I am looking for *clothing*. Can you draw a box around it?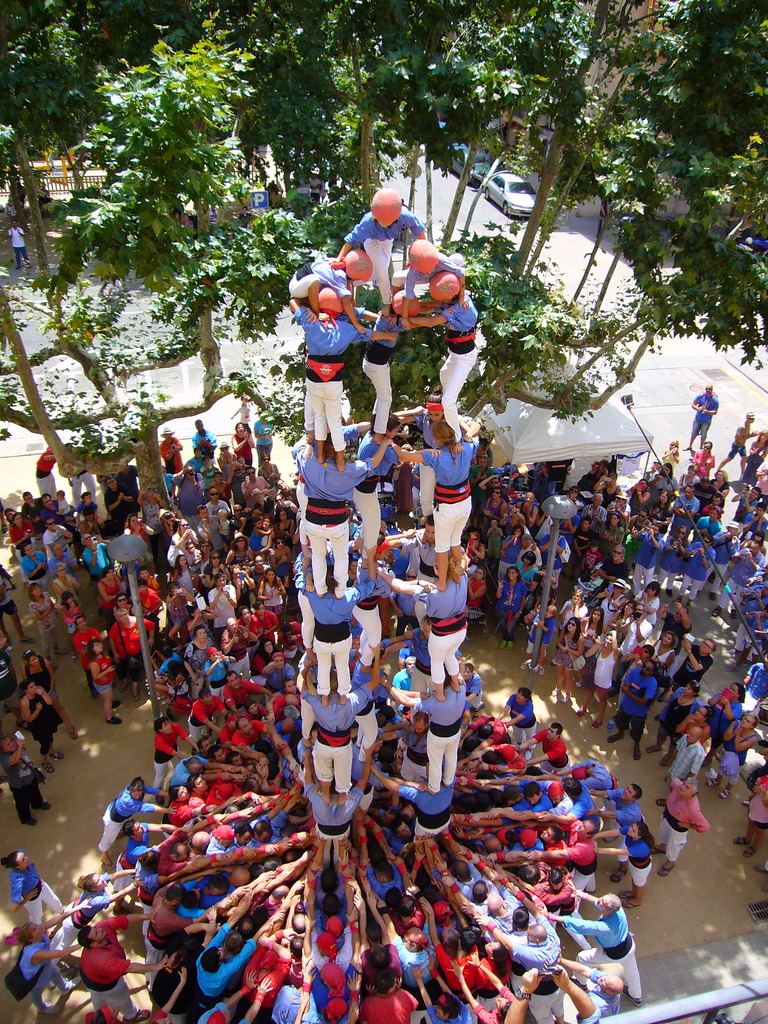
Sure, the bounding box is rect(102, 477, 137, 522).
